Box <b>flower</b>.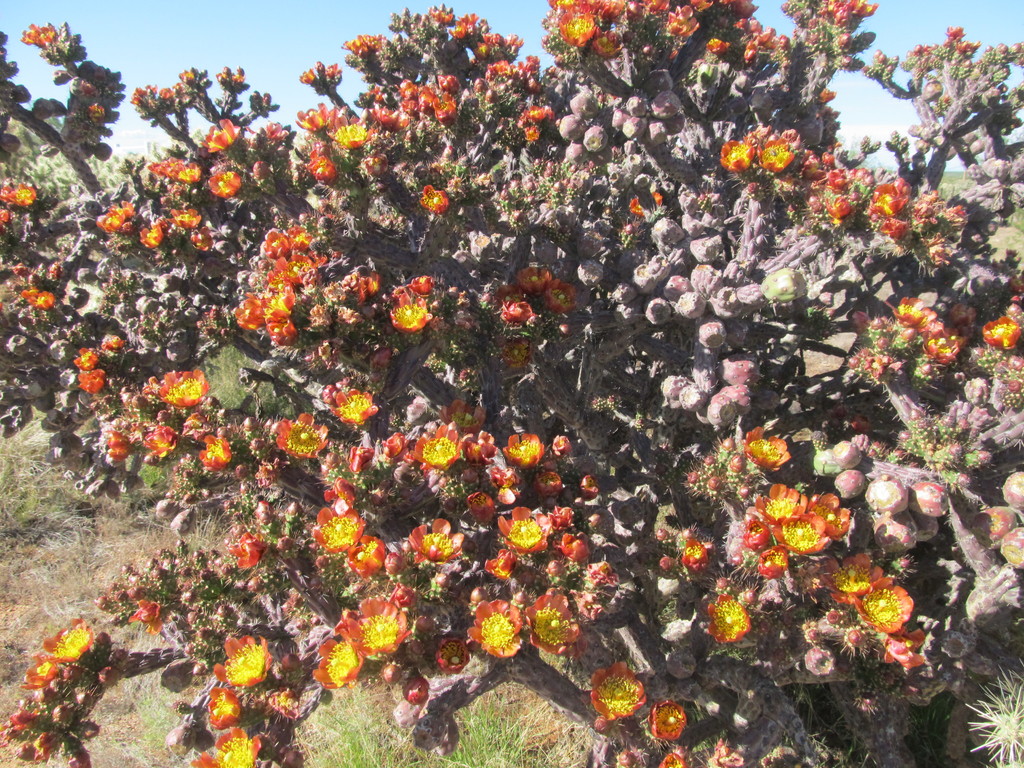
pyautogui.locateOnScreen(260, 230, 303, 255).
